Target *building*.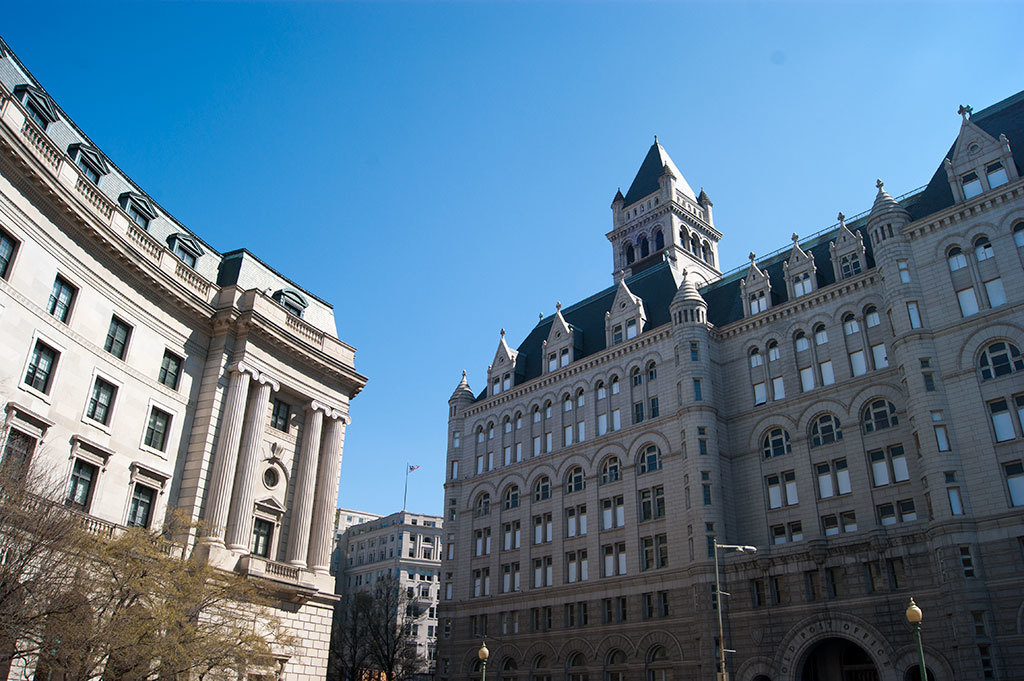
Target region: 434:89:1023:680.
